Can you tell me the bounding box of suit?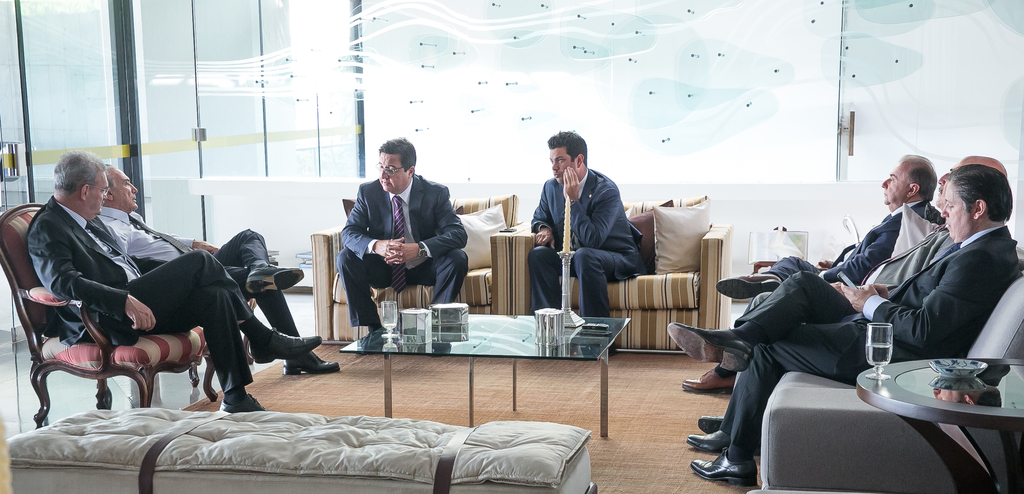
(715, 222, 1023, 457).
